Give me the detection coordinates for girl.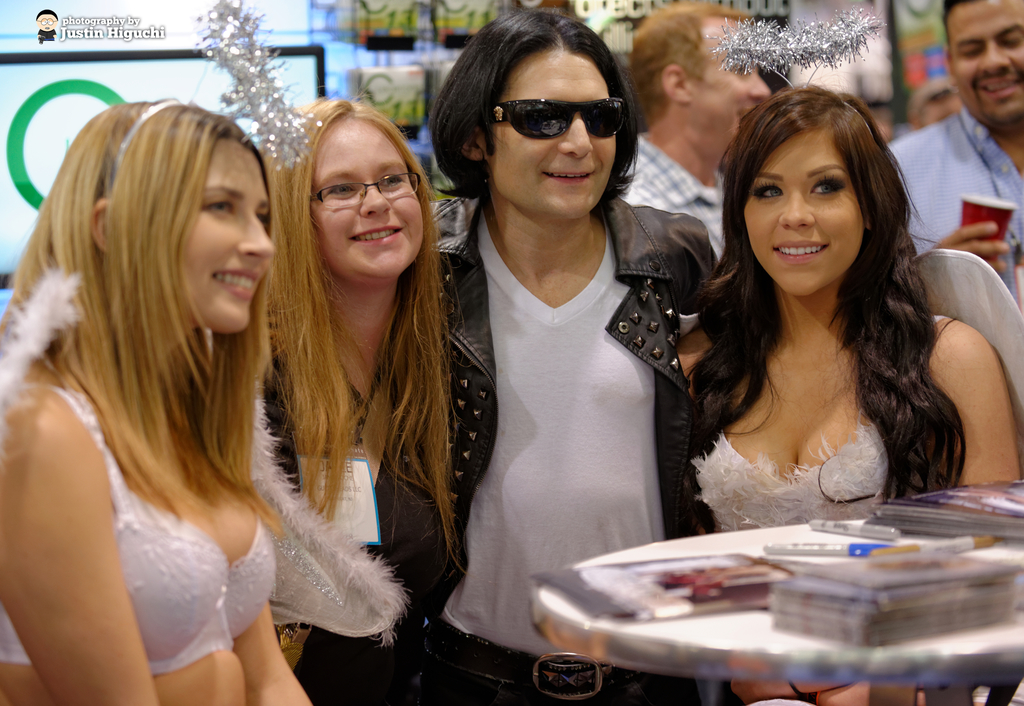
{"left": 0, "top": 89, "right": 328, "bottom": 705}.
